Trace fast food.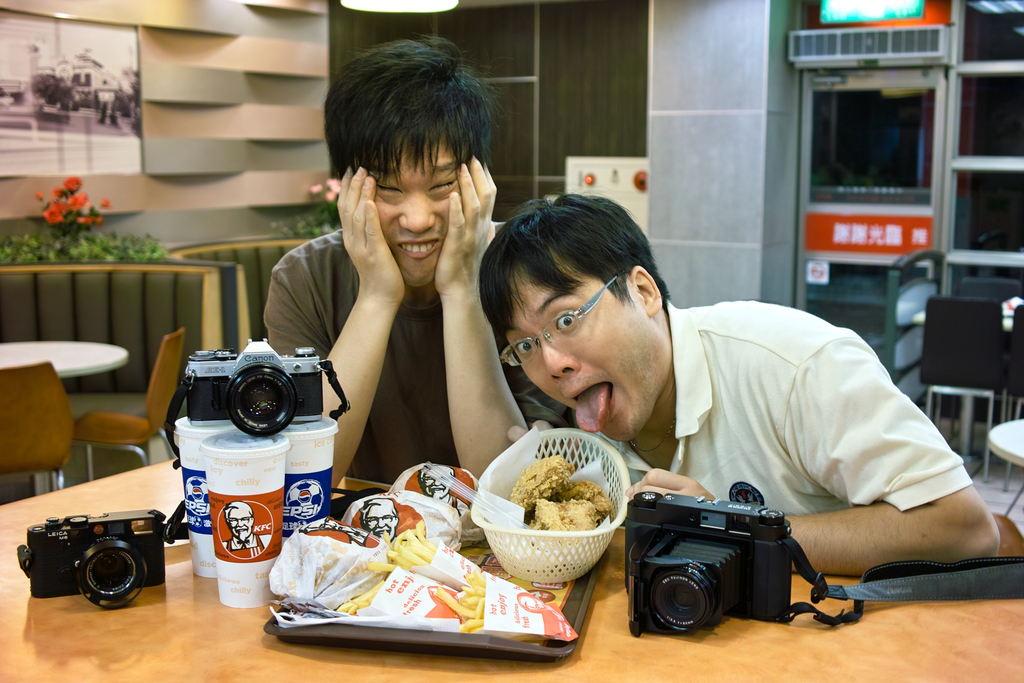
Traced to (left=503, top=452, right=611, bottom=530).
